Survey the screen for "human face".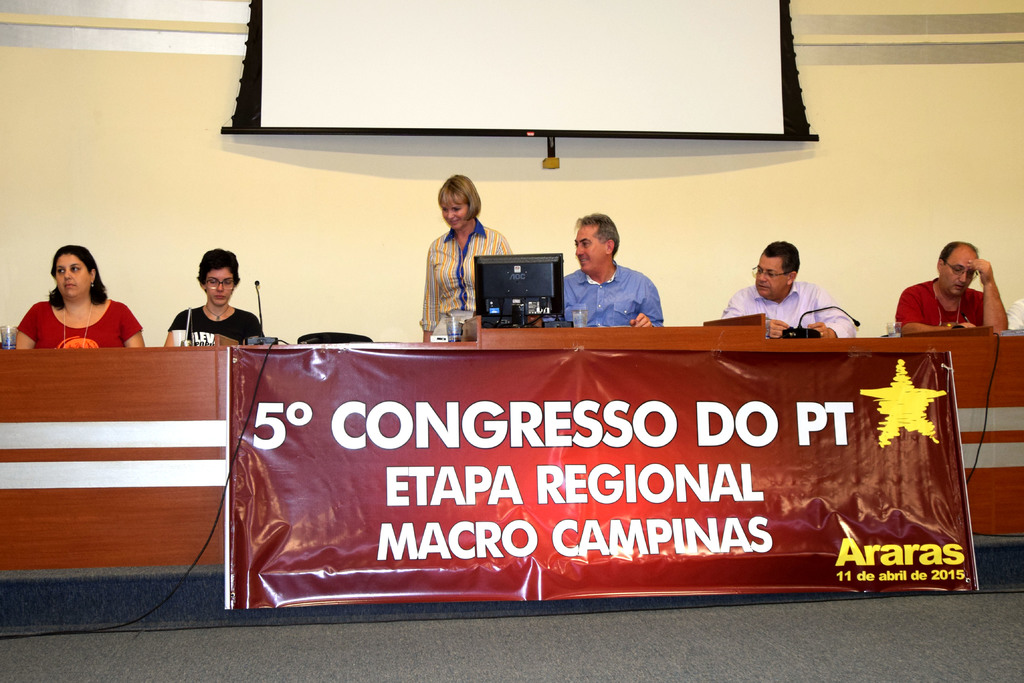
Survey found: [201,261,232,304].
